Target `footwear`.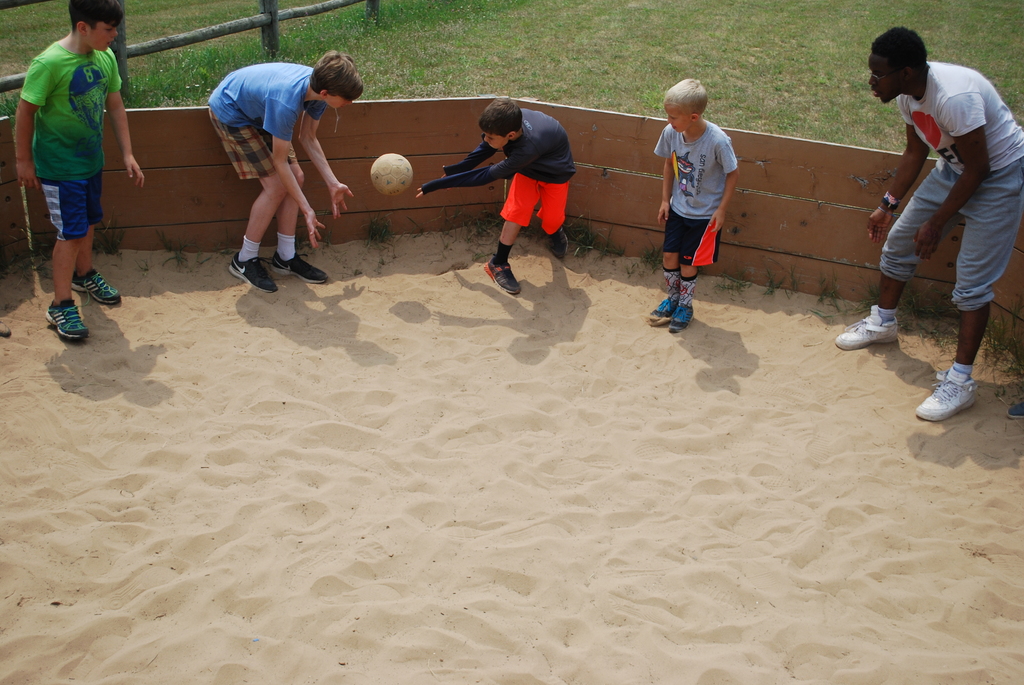
Target region: 228/250/280/292.
